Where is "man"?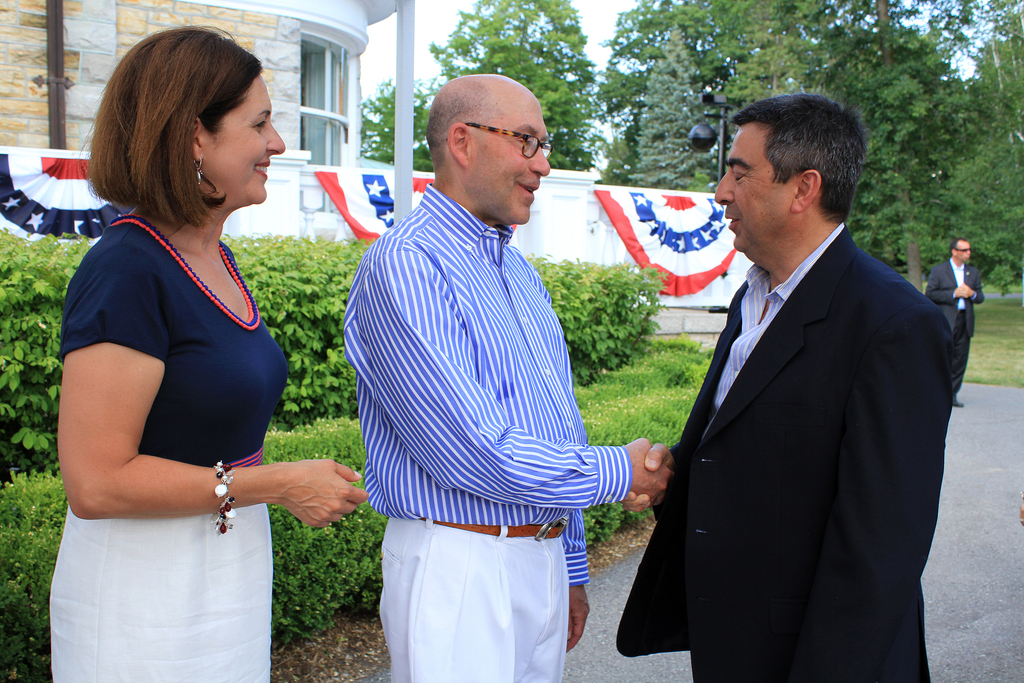
[339, 69, 675, 682].
